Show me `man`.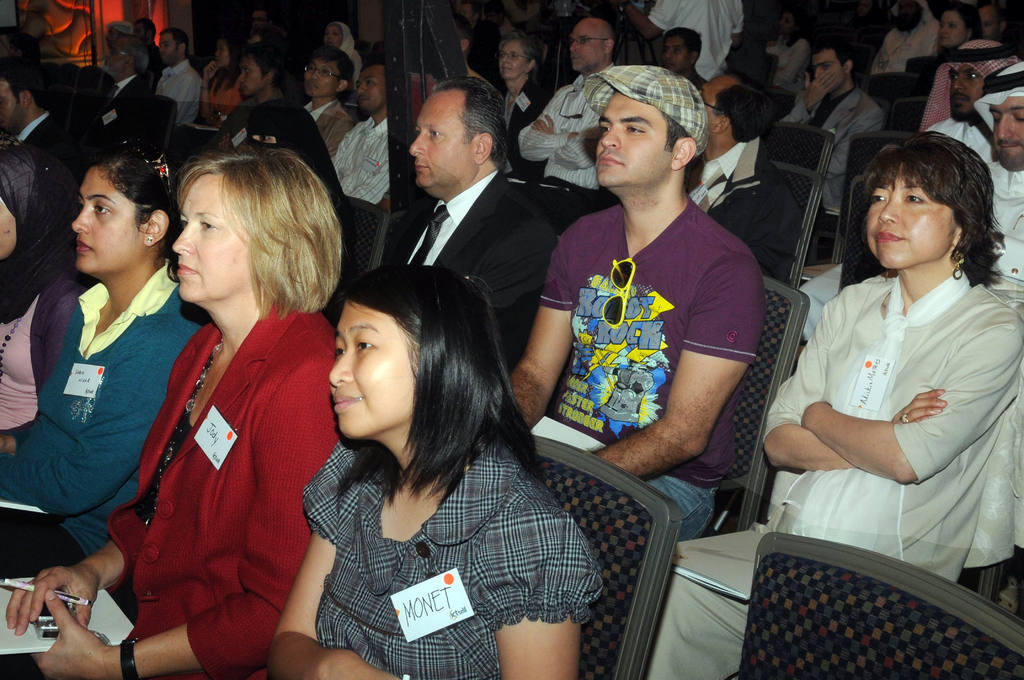
`man` is here: 979,67,1023,300.
